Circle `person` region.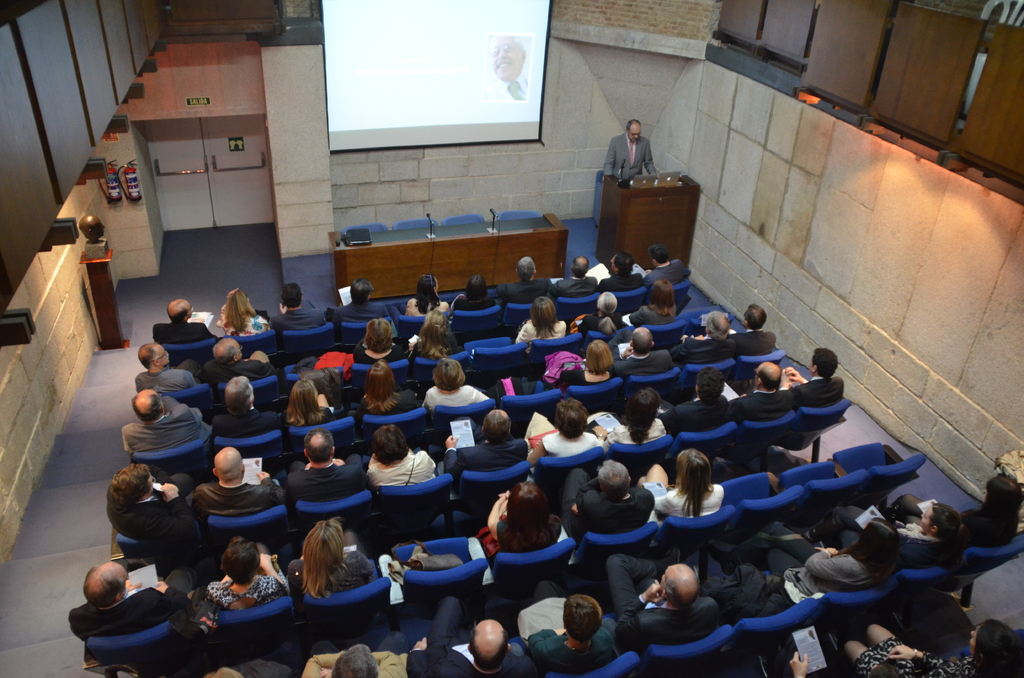
Region: 532, 396, 596, 461.
